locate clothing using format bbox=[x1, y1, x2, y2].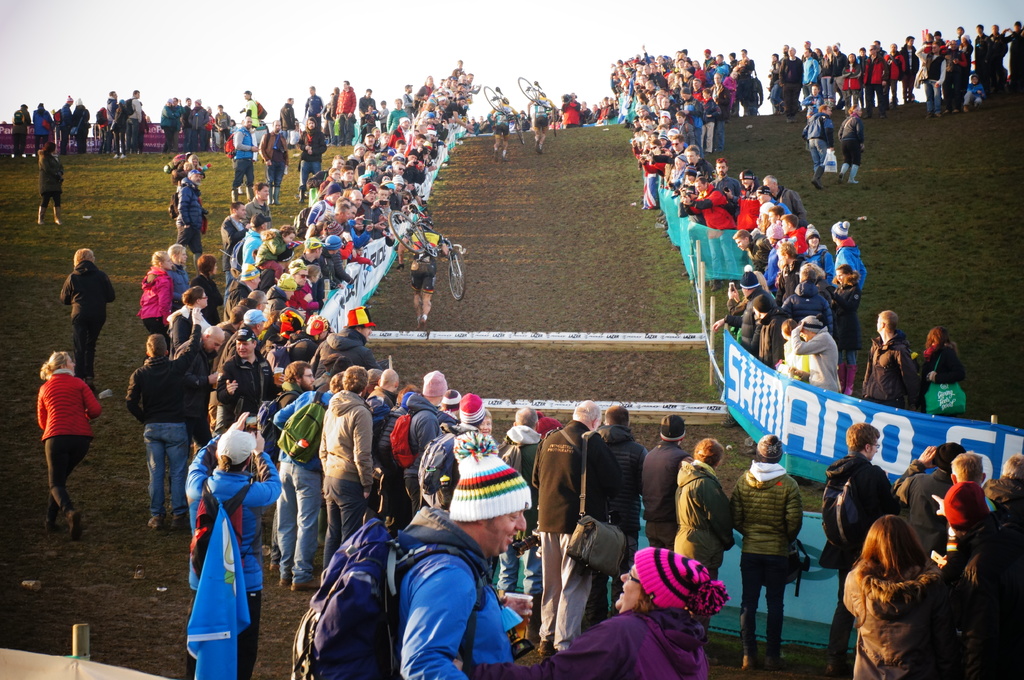
bbox=[308, 95, 321, 116].
